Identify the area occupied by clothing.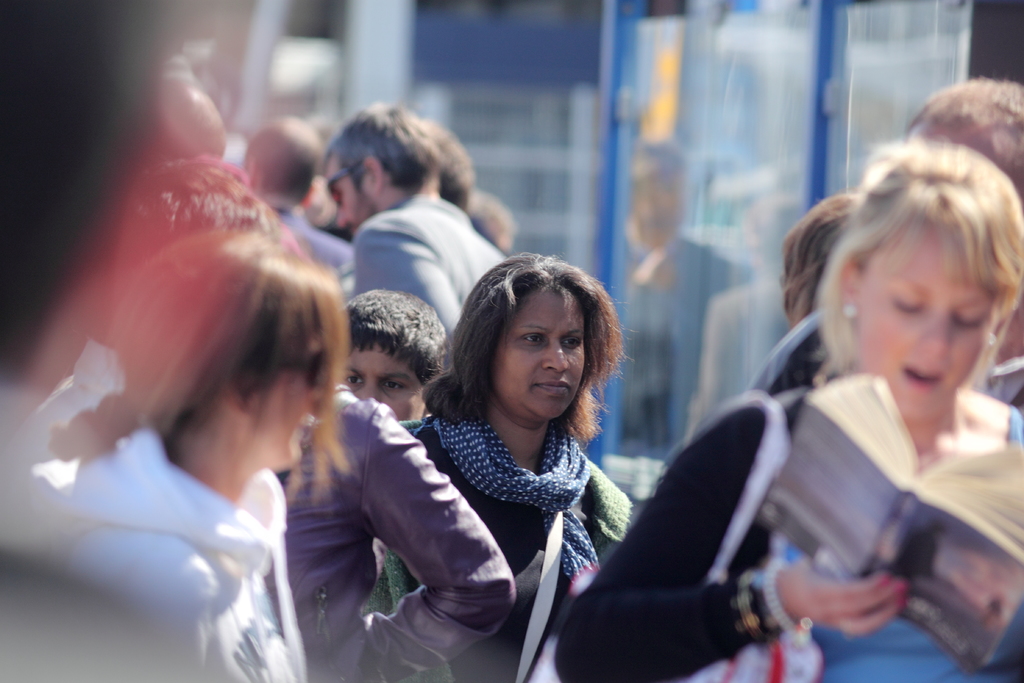
Area: left=362, top=420, right=635, bottom=682.
